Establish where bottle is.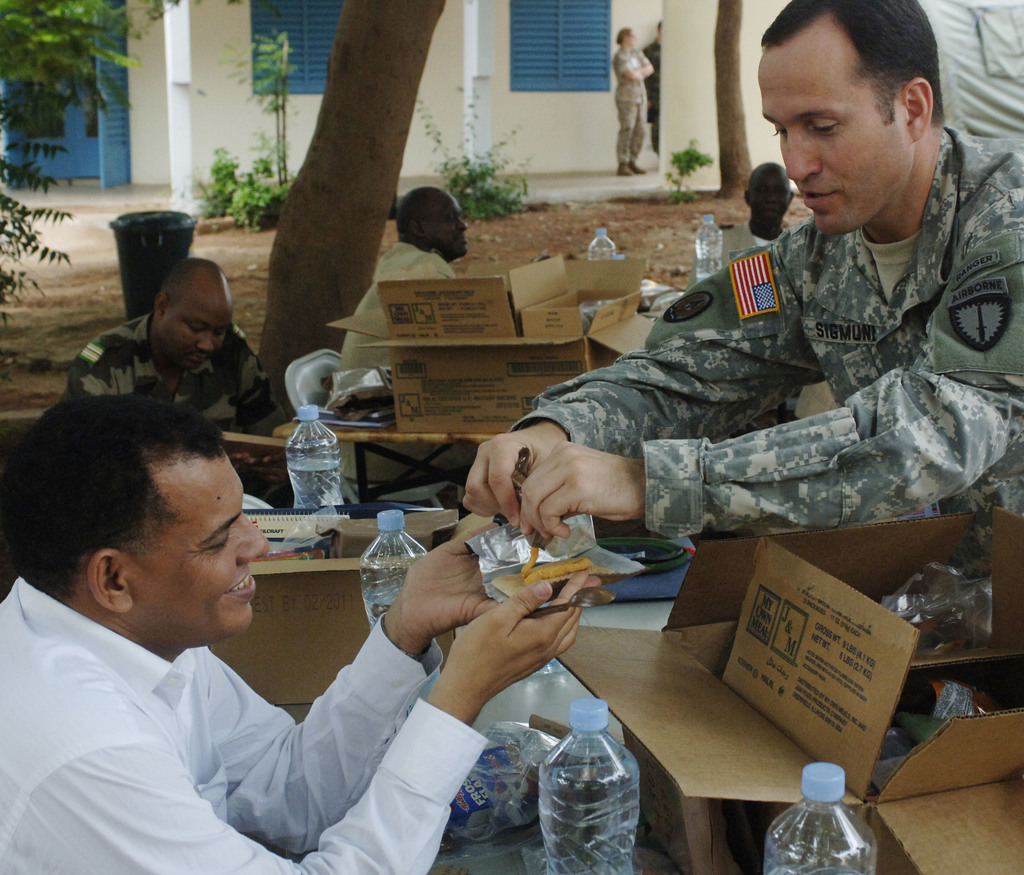
Established at detection(691, 211, 721, 277).
